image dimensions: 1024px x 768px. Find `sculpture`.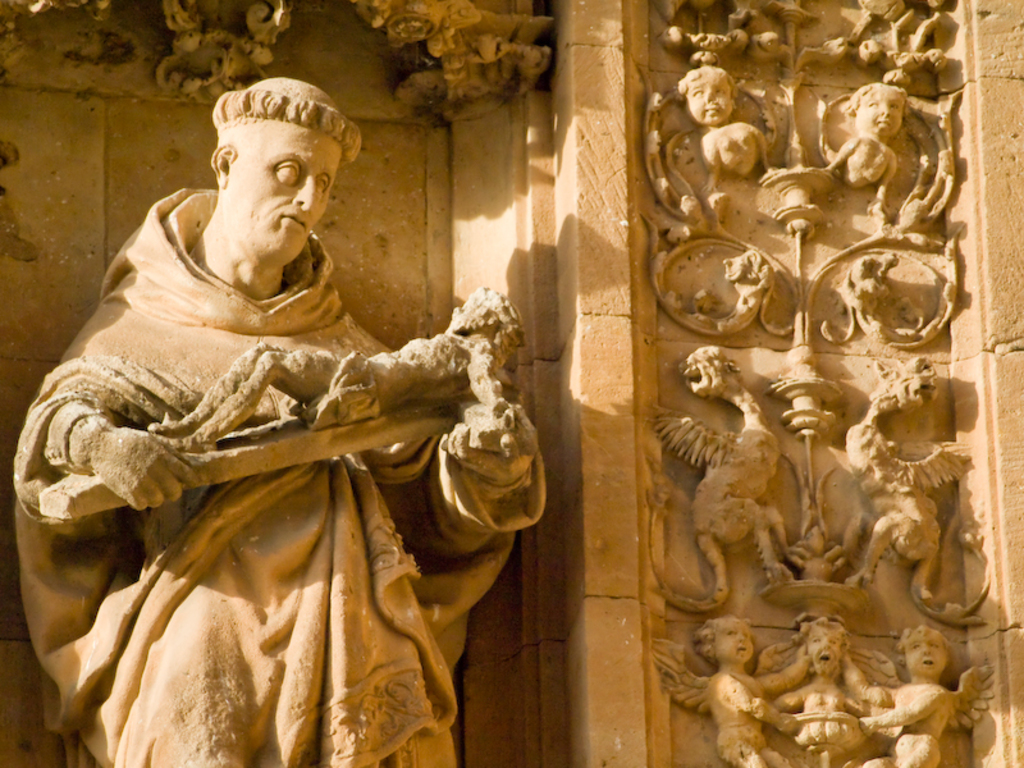
x1=648 y1=3 x2=785 y2=64.
